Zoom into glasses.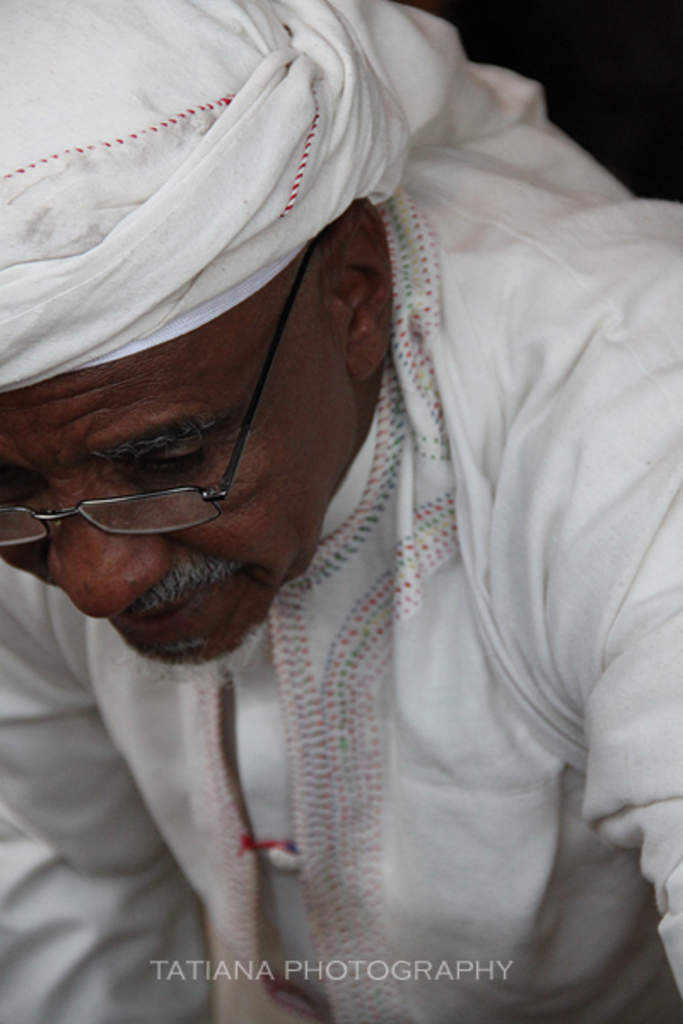
Zoom target: <bbox>0, 239, 318, 546</bbox>.
